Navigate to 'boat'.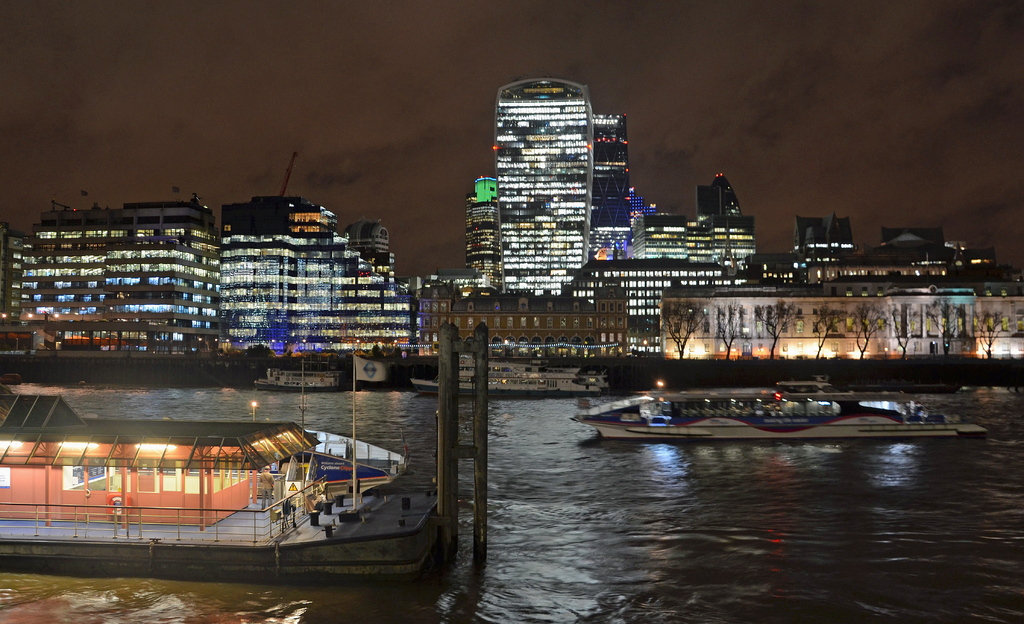
Navigation target: 586 381 910 441.
